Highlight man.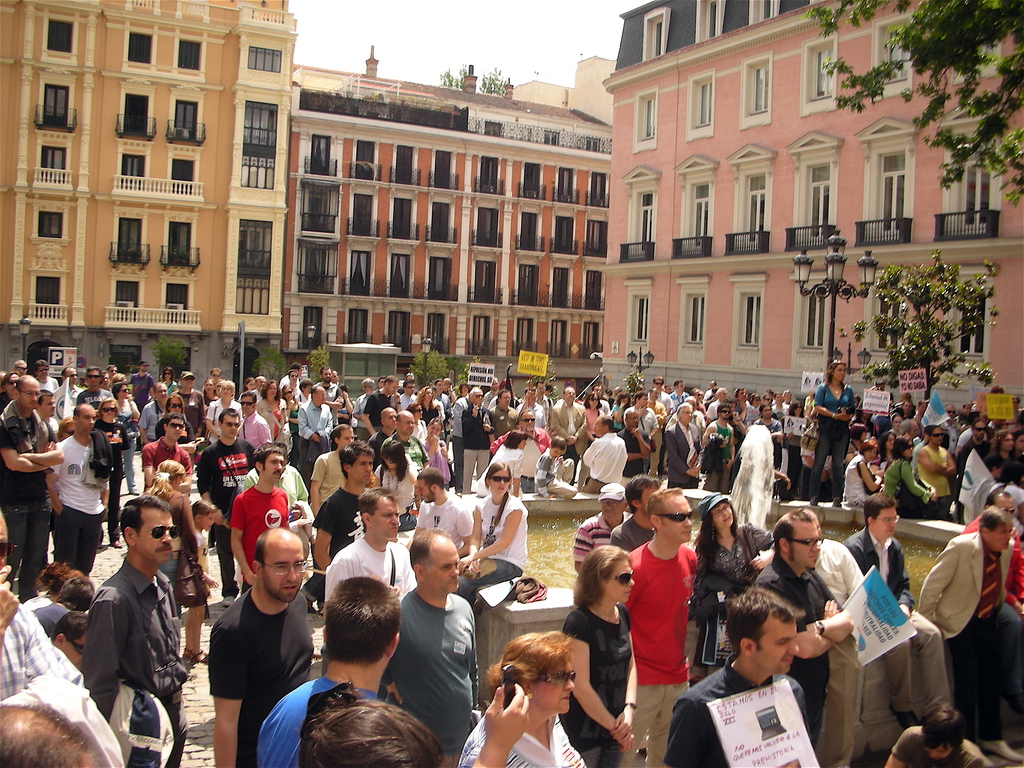
Highlighted region: l=228, t=446, r=293, b=593.
